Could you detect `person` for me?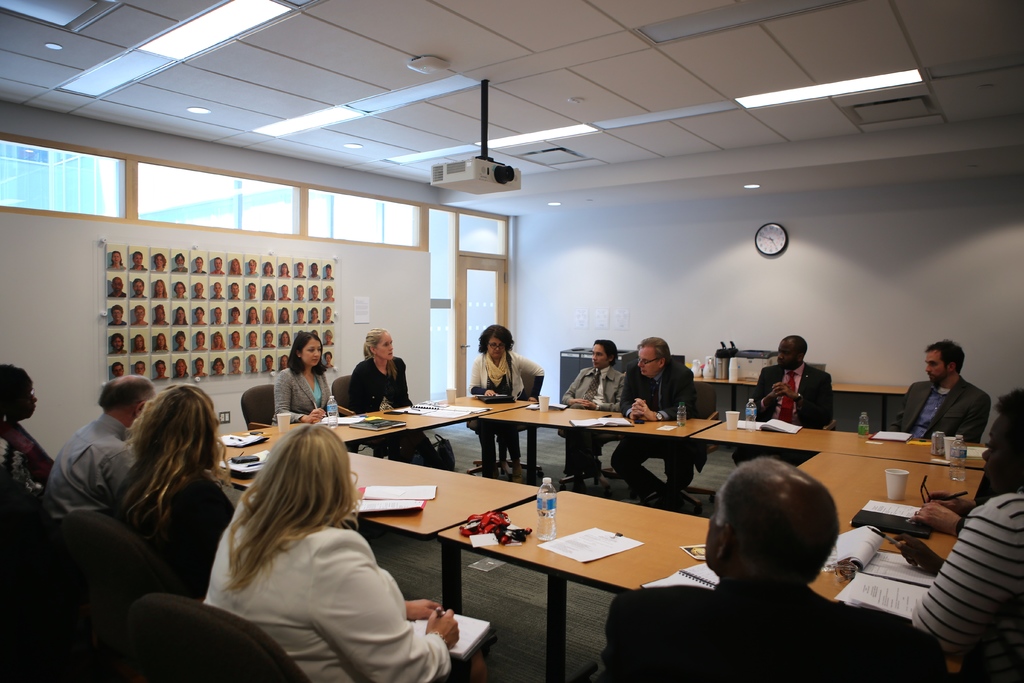
Detection result: crop(891, 347, 992, 447).
